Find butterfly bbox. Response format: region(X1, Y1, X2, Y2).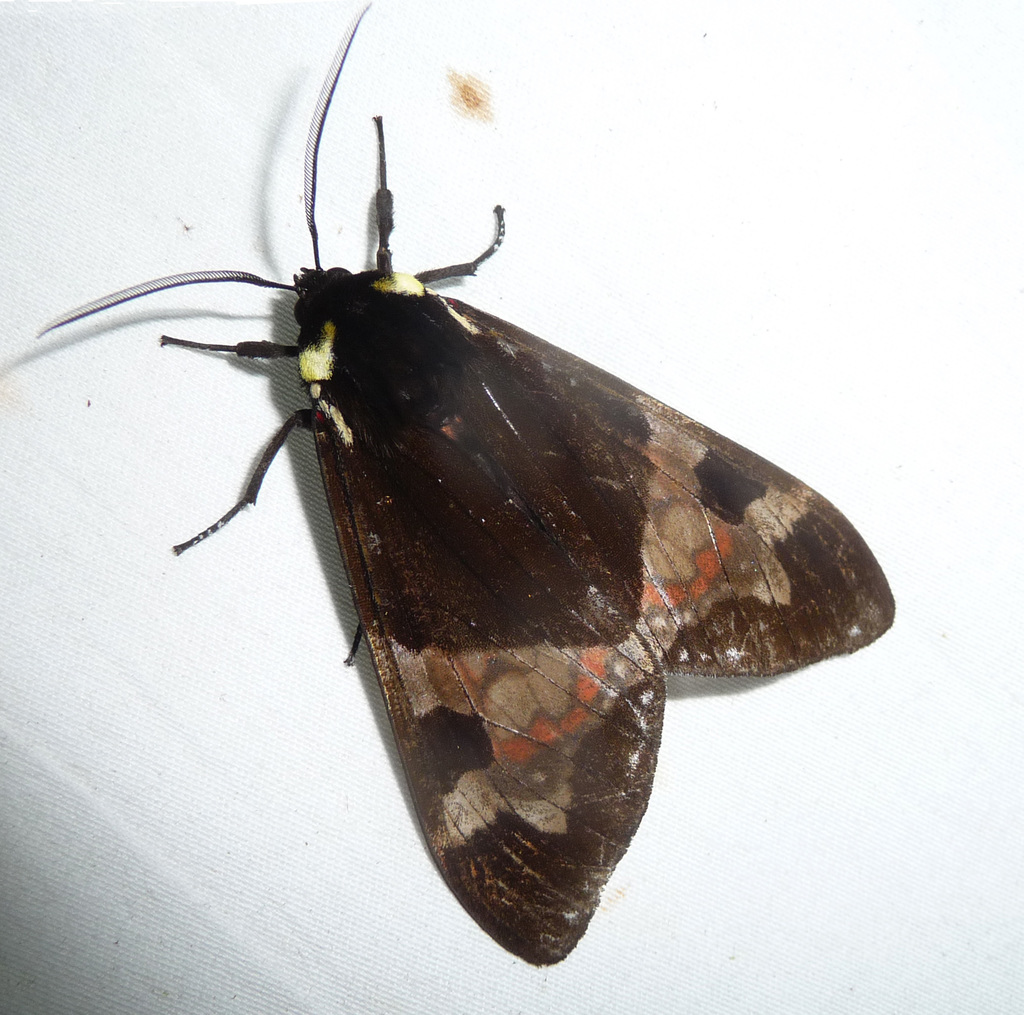
region(33, 2, 897, 960).
